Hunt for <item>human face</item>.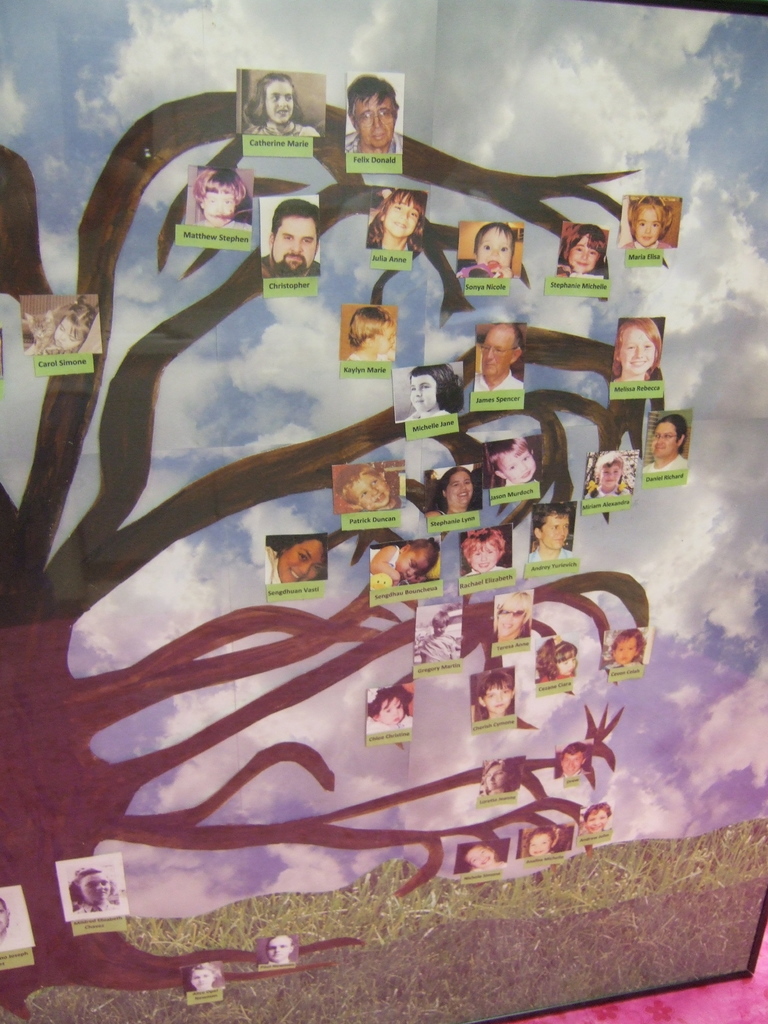
Hunted down at bbox=[275, 541, 324, 585].
